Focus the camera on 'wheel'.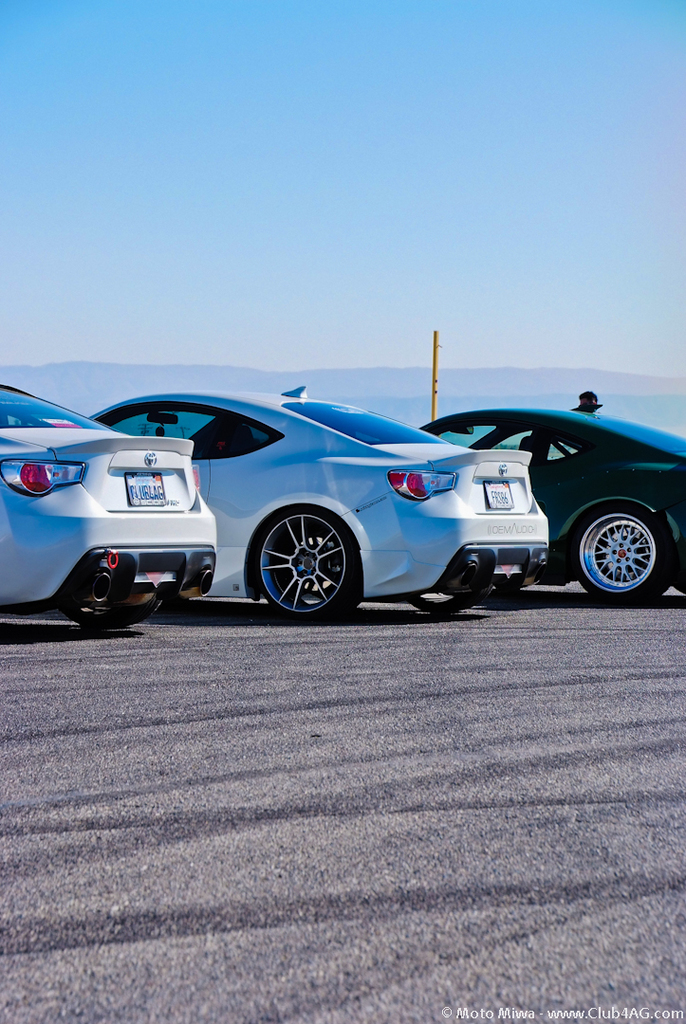
Focus region: region(67, 600, 161, 634).
